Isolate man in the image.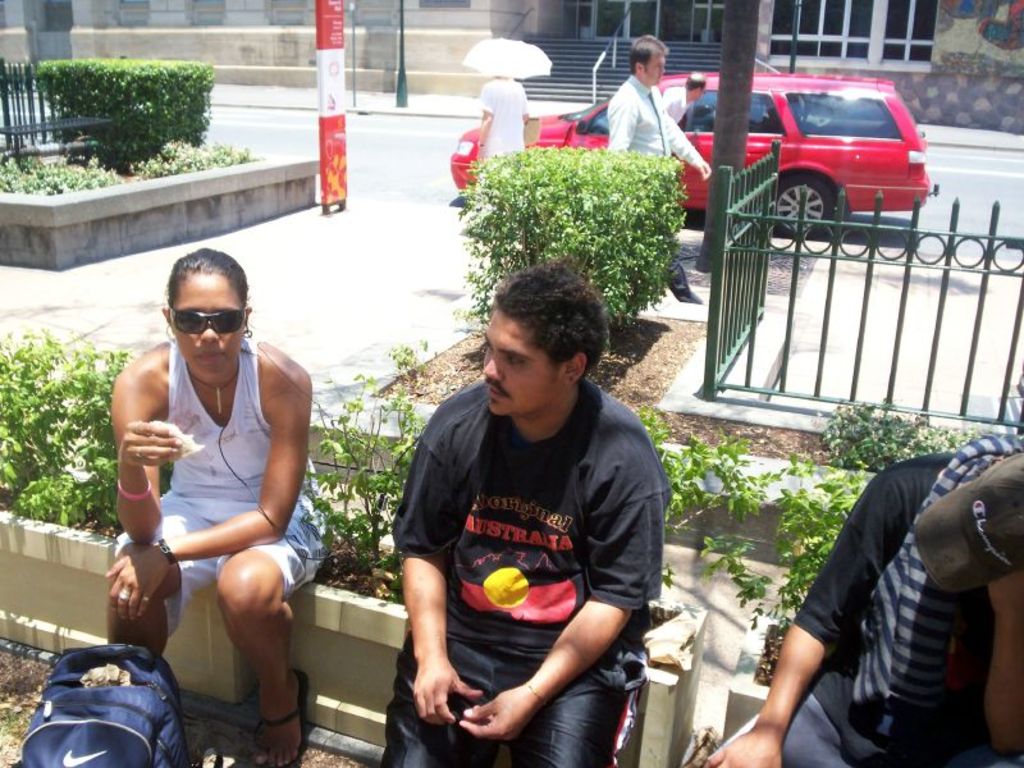
Isolated region: (left=658, top=68, right=705, bottom=123).
